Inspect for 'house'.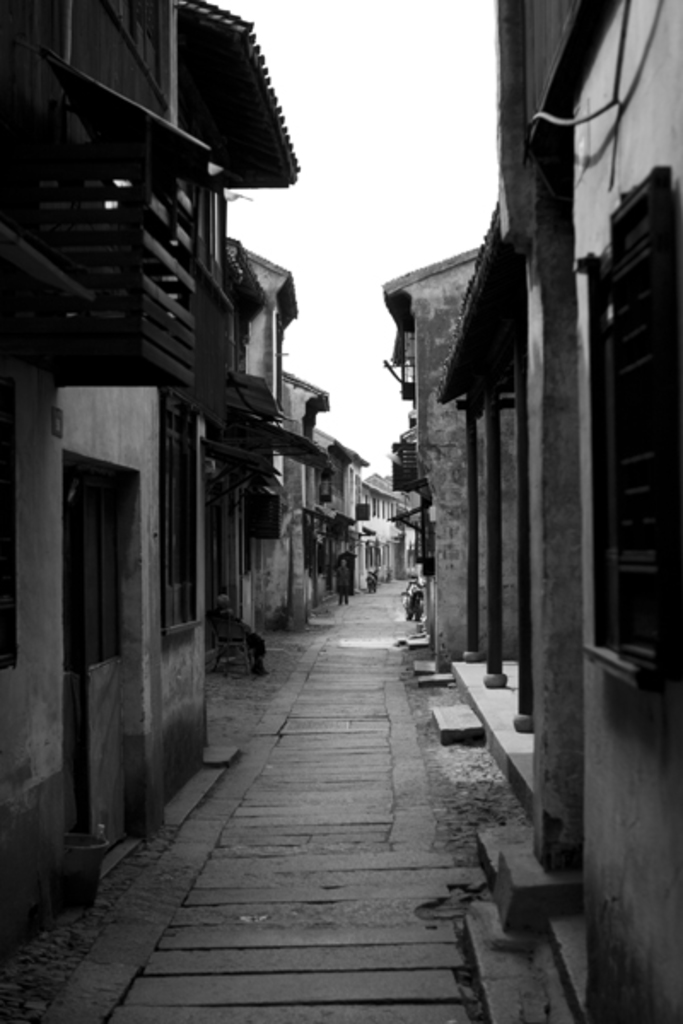
Inspection: 524,0,681,1022.
